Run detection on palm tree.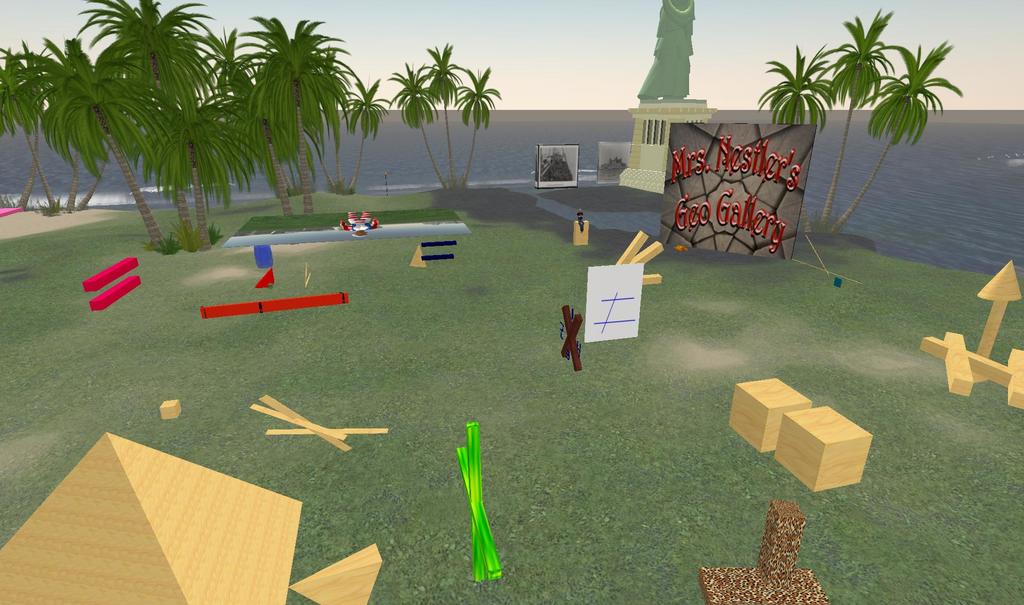
Result: locate(751, 45, 836, 213).
